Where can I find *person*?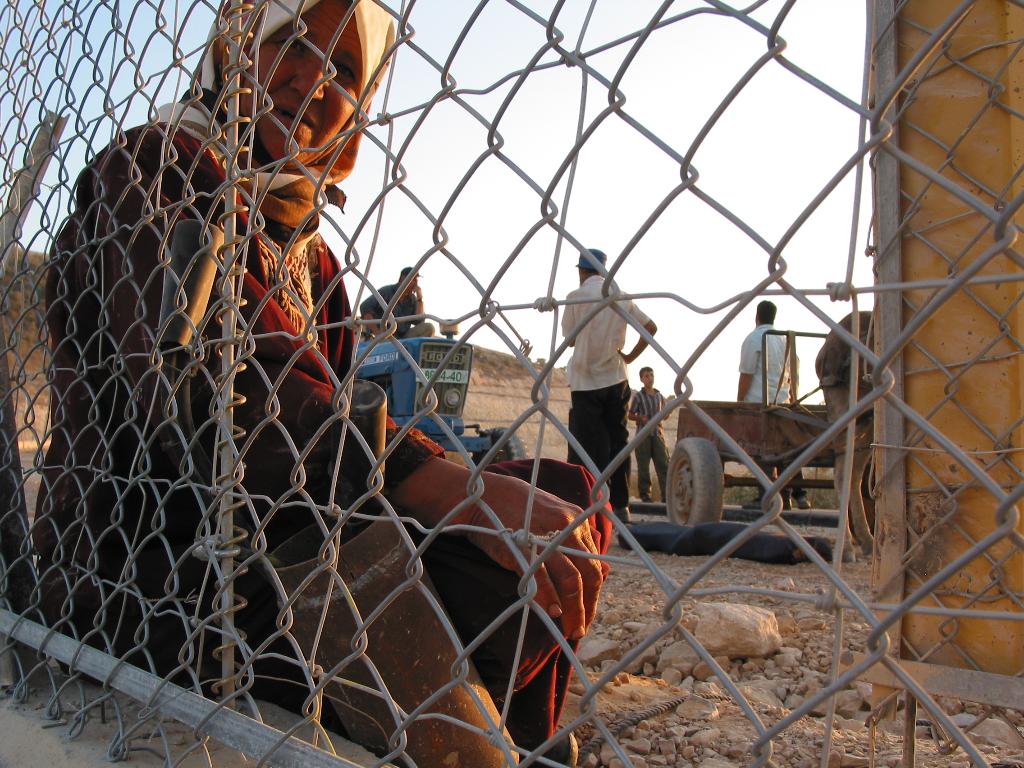
You can find it at <bbox>734, 291, 828, 511</bbox>.
